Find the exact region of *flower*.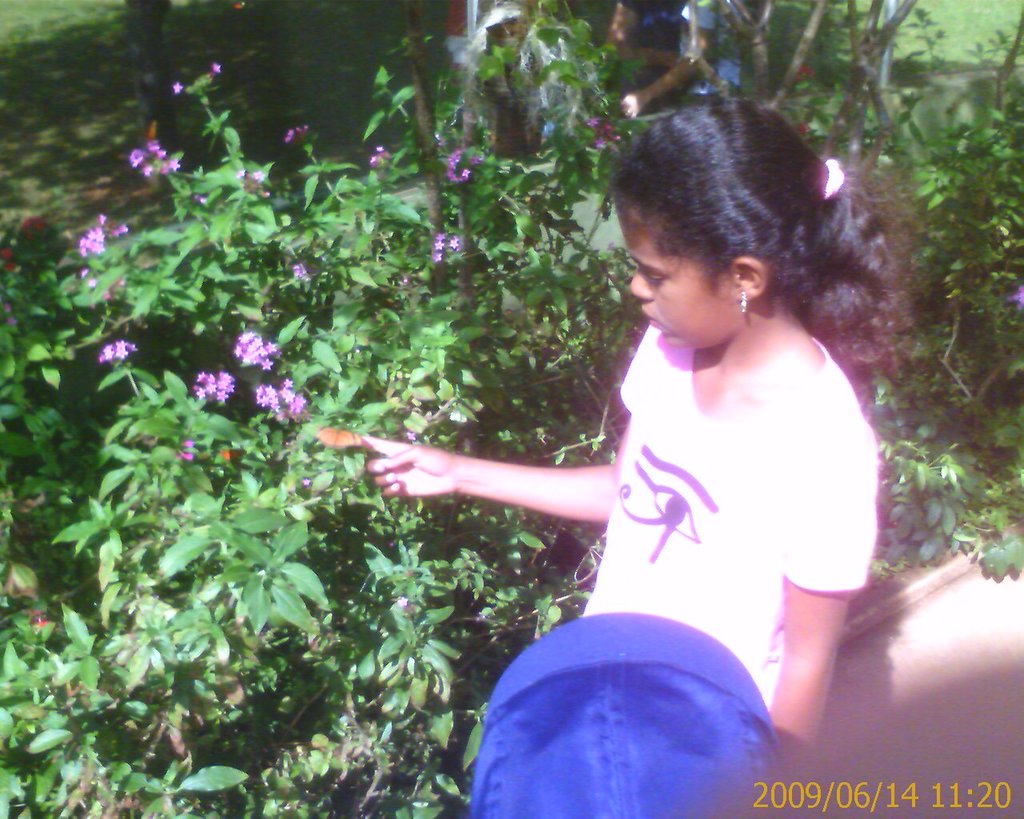
Exact region: locate(7, 318, 20, 326).
